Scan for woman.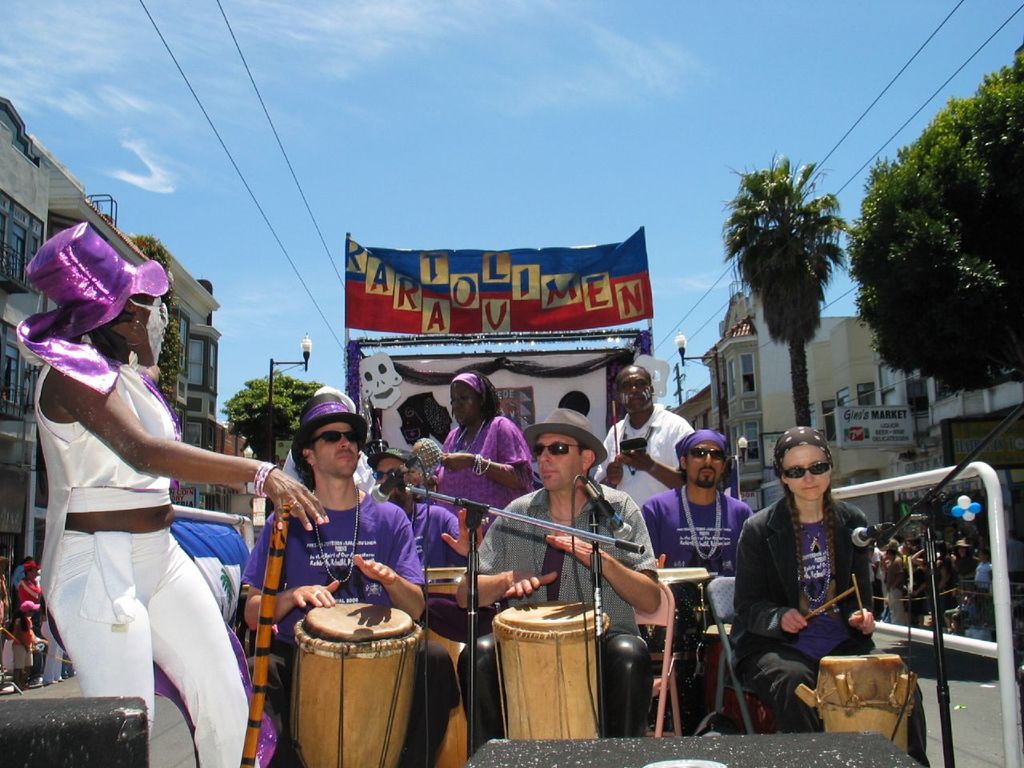
Scan result: box=[972, 550, 1001, 607].
